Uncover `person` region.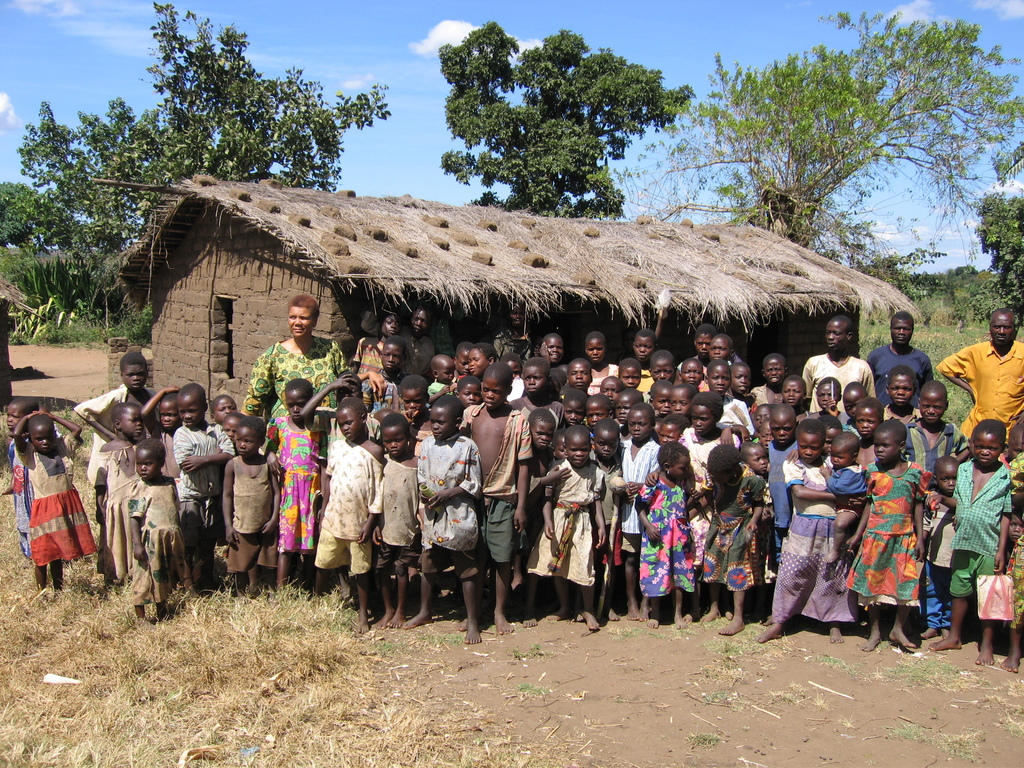
Uncovered: region(525, 433, 609, 627).
